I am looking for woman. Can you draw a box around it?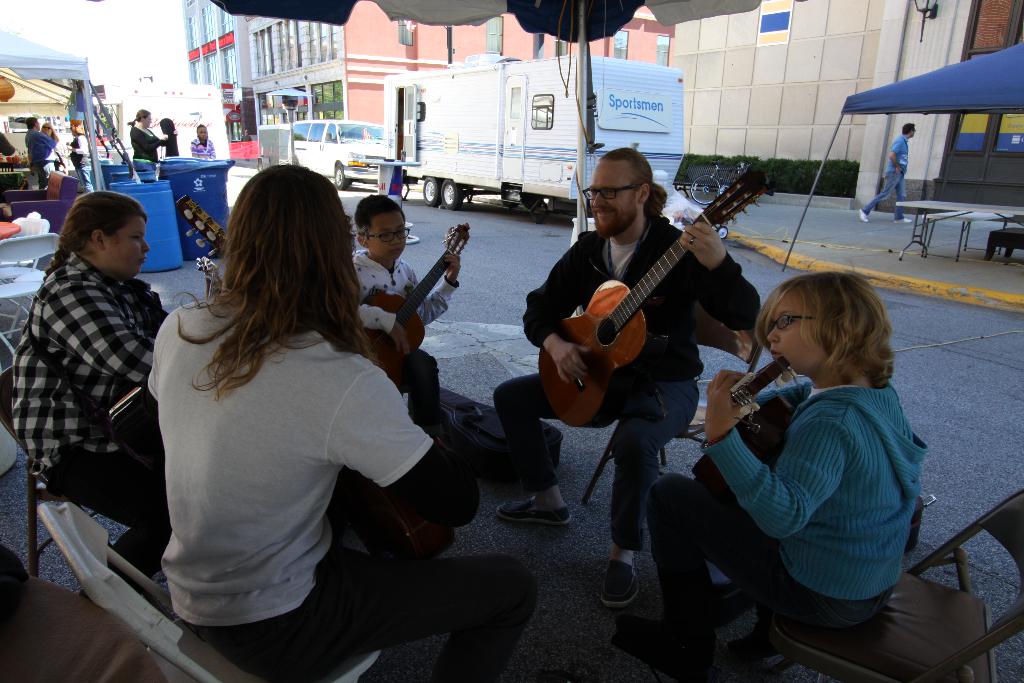
Sure, the bounding box is {"x1": 125, "y1": 147, "x2": 445, "y2": 669}.
